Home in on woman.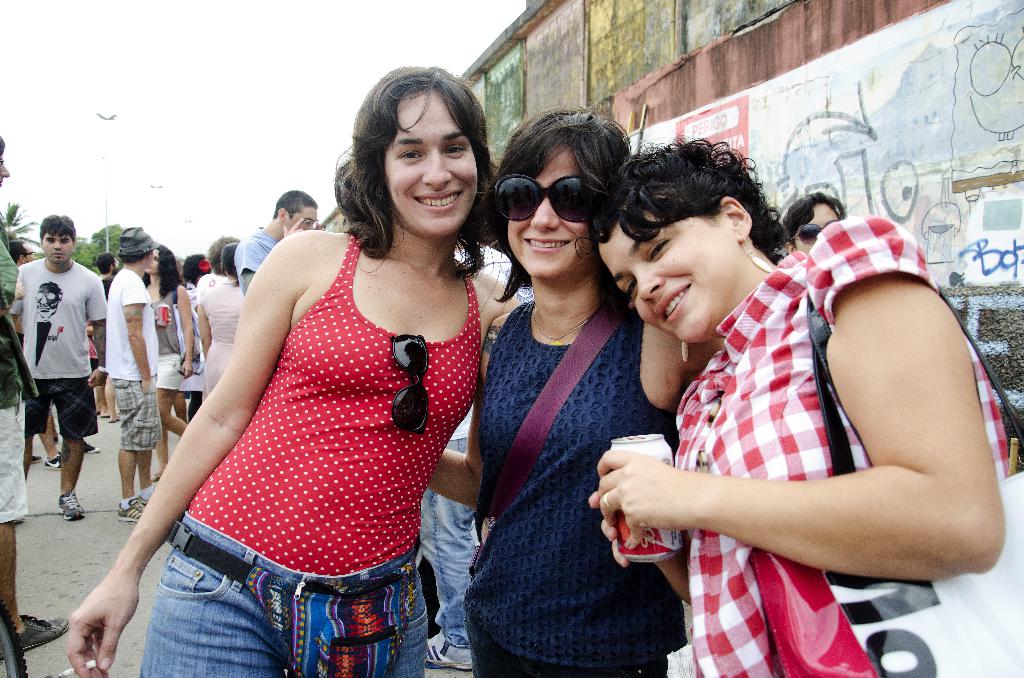
Homed in at (x1=197, y1=242, x2=250, y2=401).
